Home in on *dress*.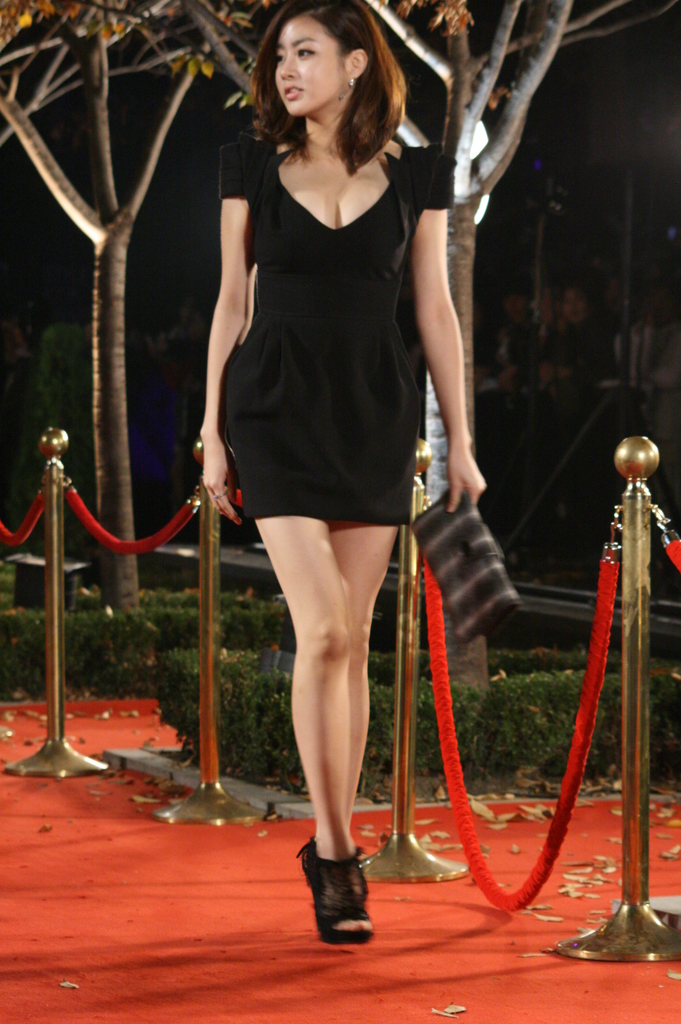
Homed in at BBox(214, 132, 457, 520).
